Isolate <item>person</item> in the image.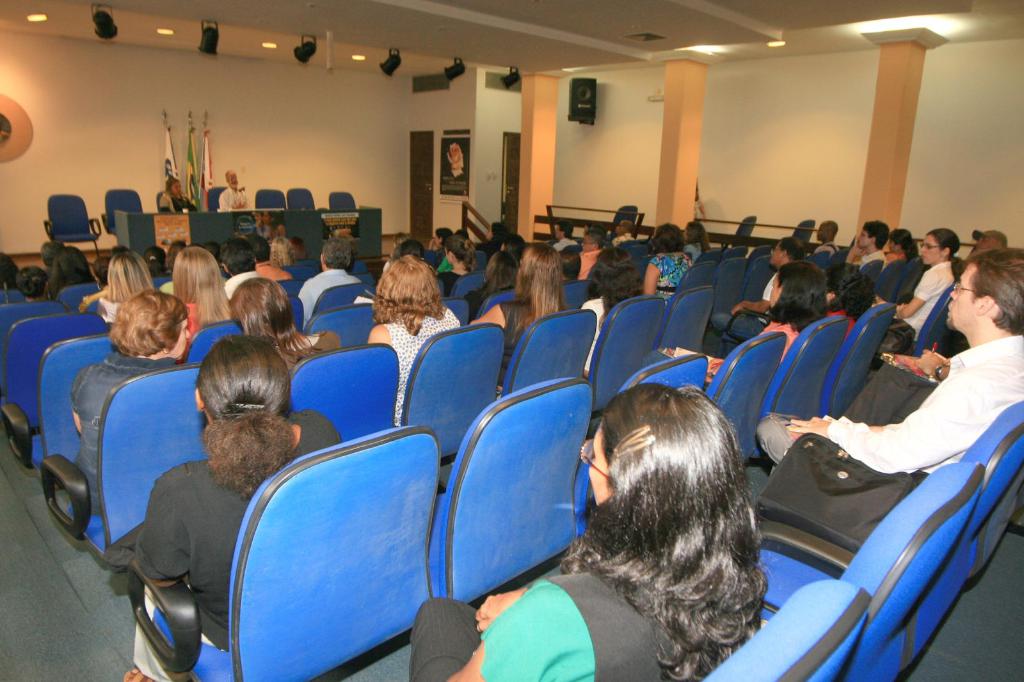
Isolated region: rect(218, 169, 255, 212).
